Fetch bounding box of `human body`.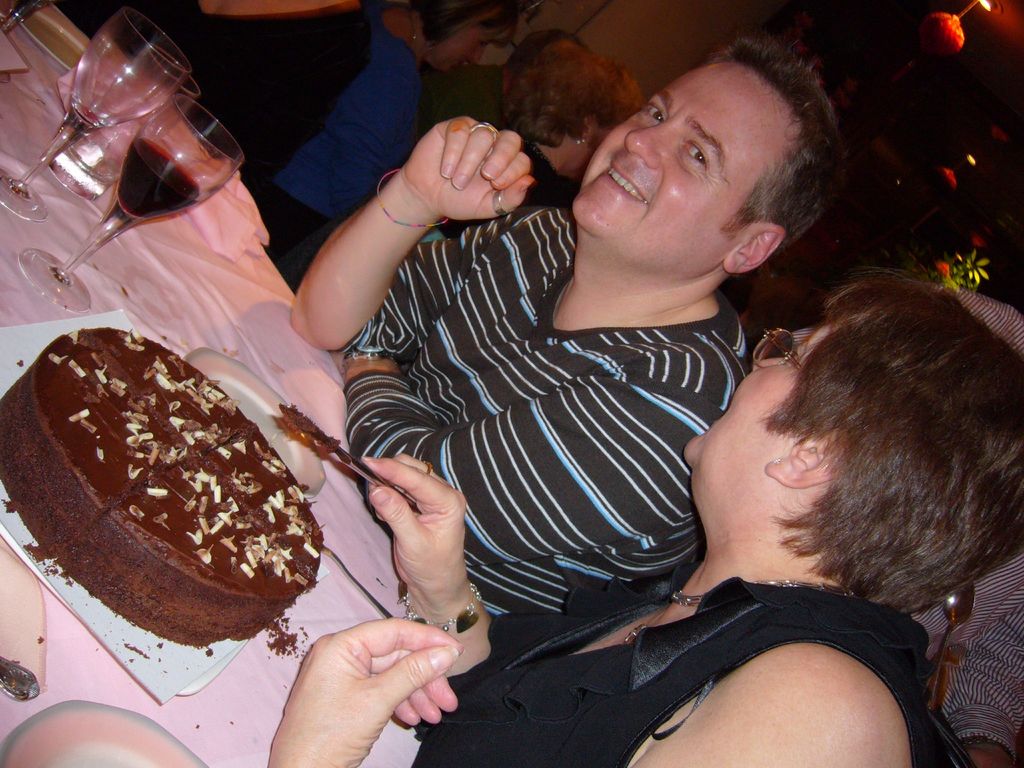
Bbox: x1=390 y1=2 x2=520 y2=52.
